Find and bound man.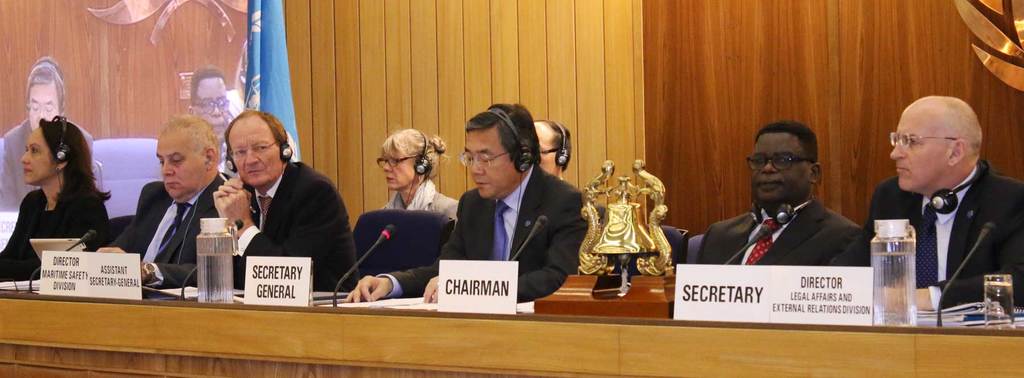
Bound: <region>829, 74, 1019, 332</region>.
